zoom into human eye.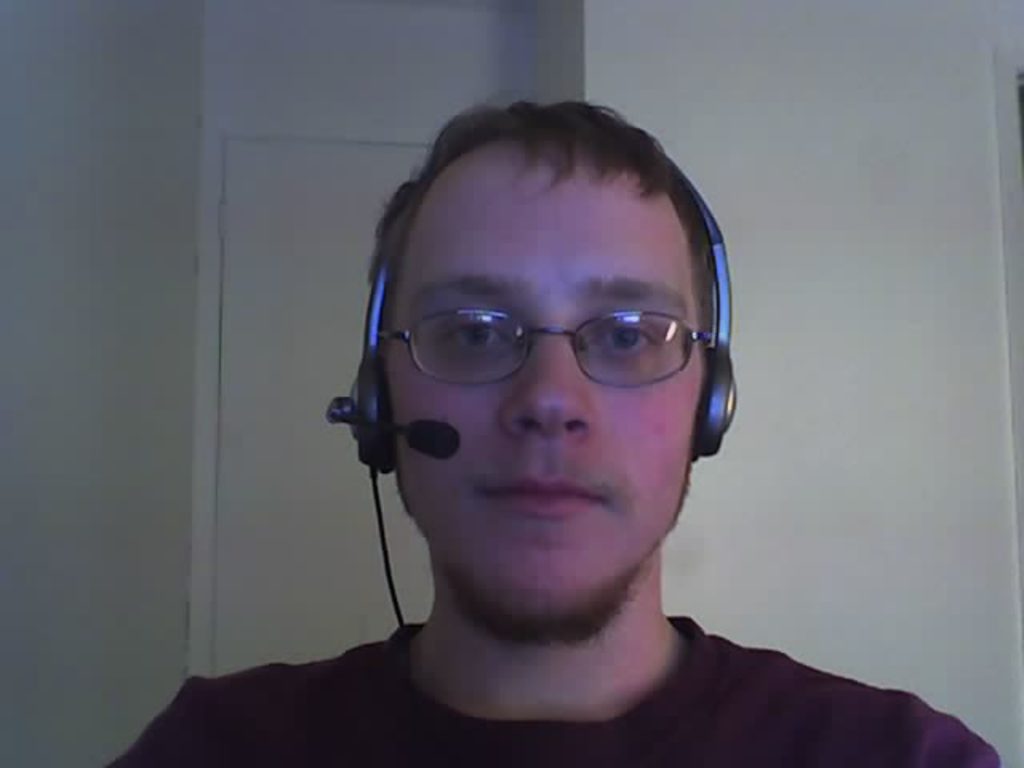
Zoom target: BBox(419, 294, 530, 373).
